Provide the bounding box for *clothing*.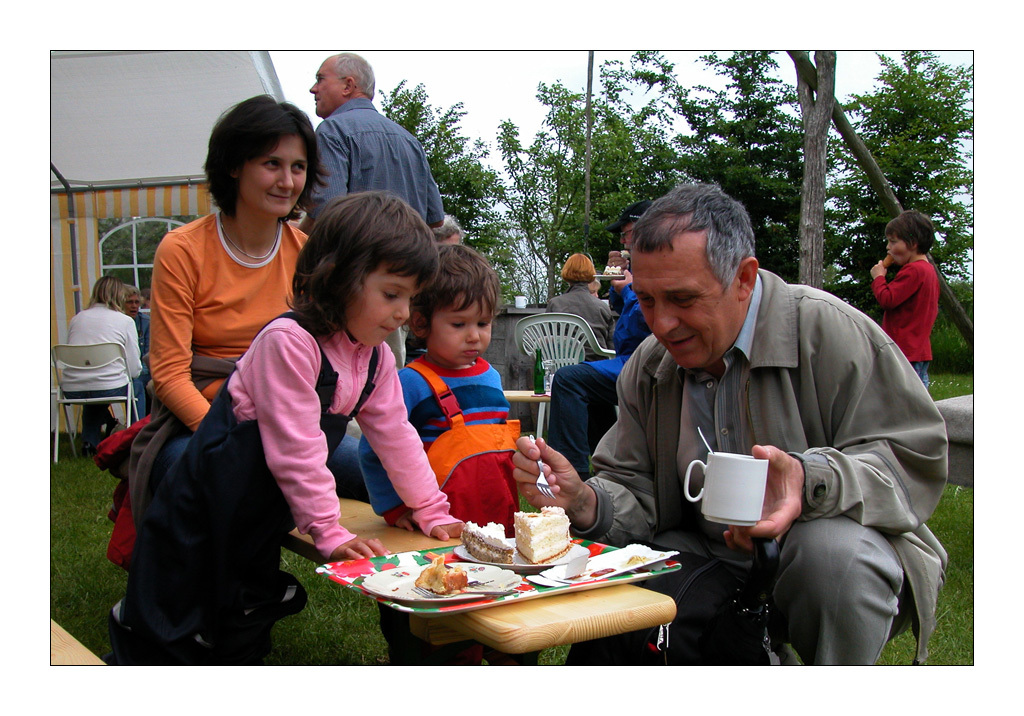
[left=70, top=306, right=140, bottom=448].
